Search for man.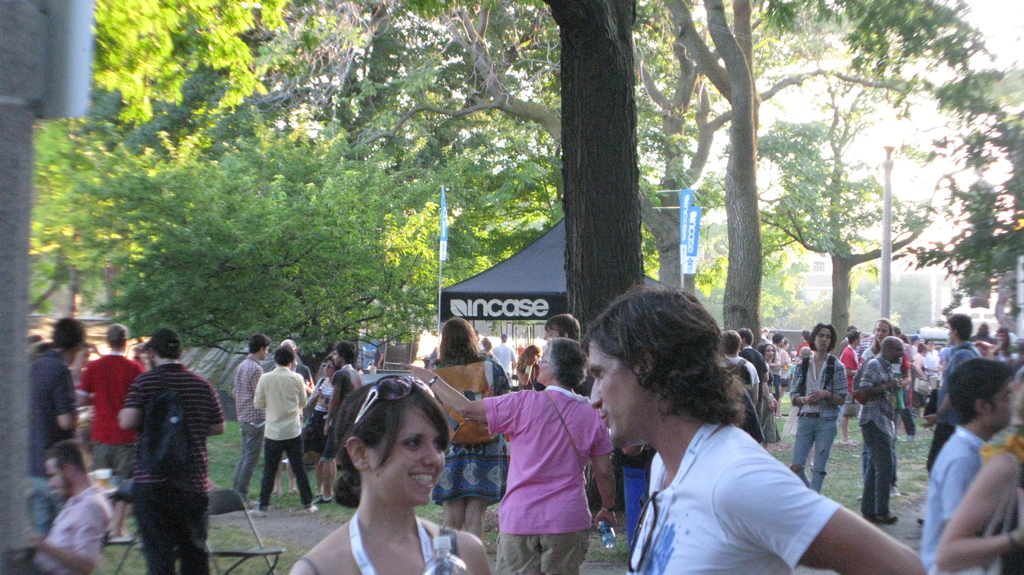
Found at box(490, 330, 520, 381).
